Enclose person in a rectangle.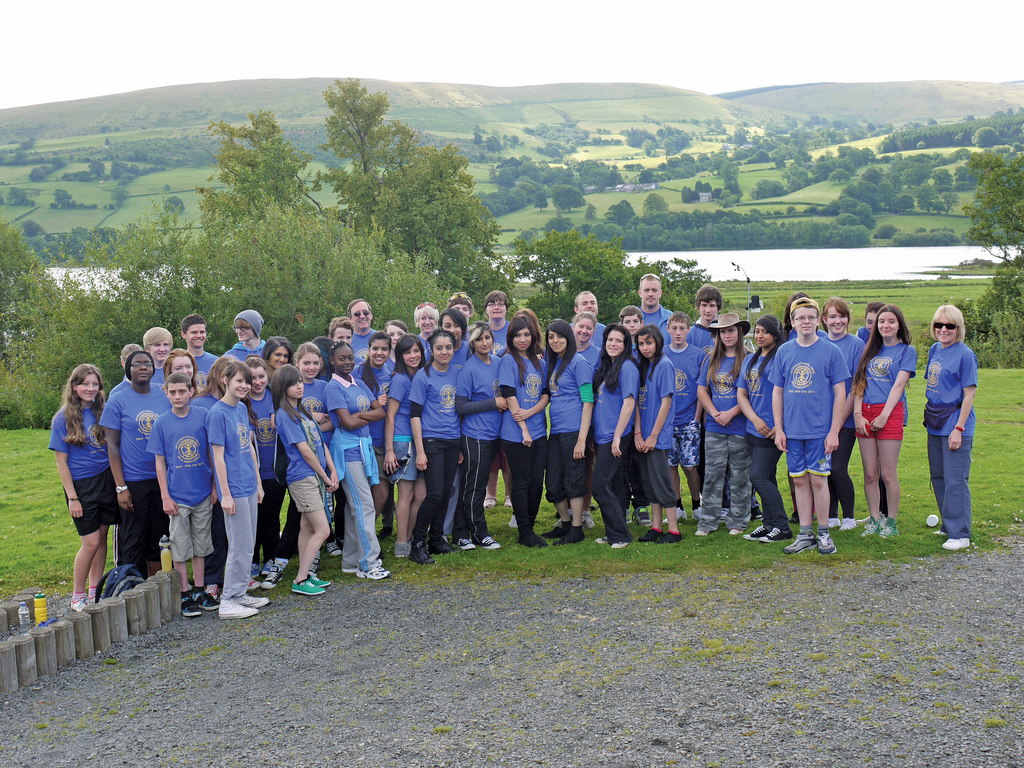
select_region(266, 363, 341, 600).
